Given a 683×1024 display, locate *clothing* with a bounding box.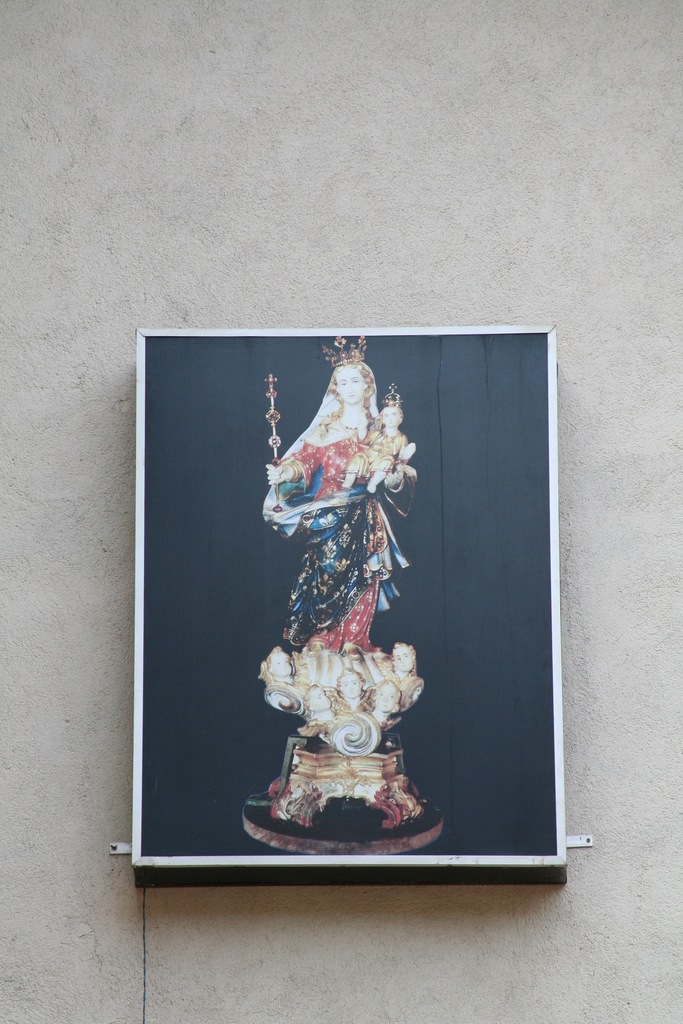
Located: 262,358,409,618.
